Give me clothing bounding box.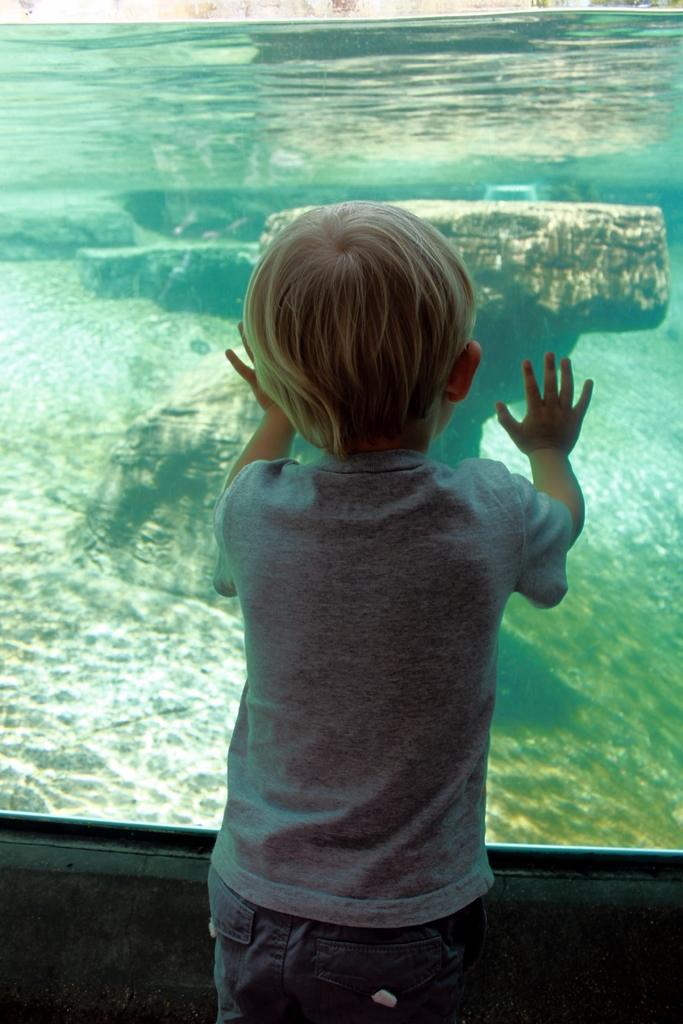
[x1=193, y1=353, x2=573, y2=972].
